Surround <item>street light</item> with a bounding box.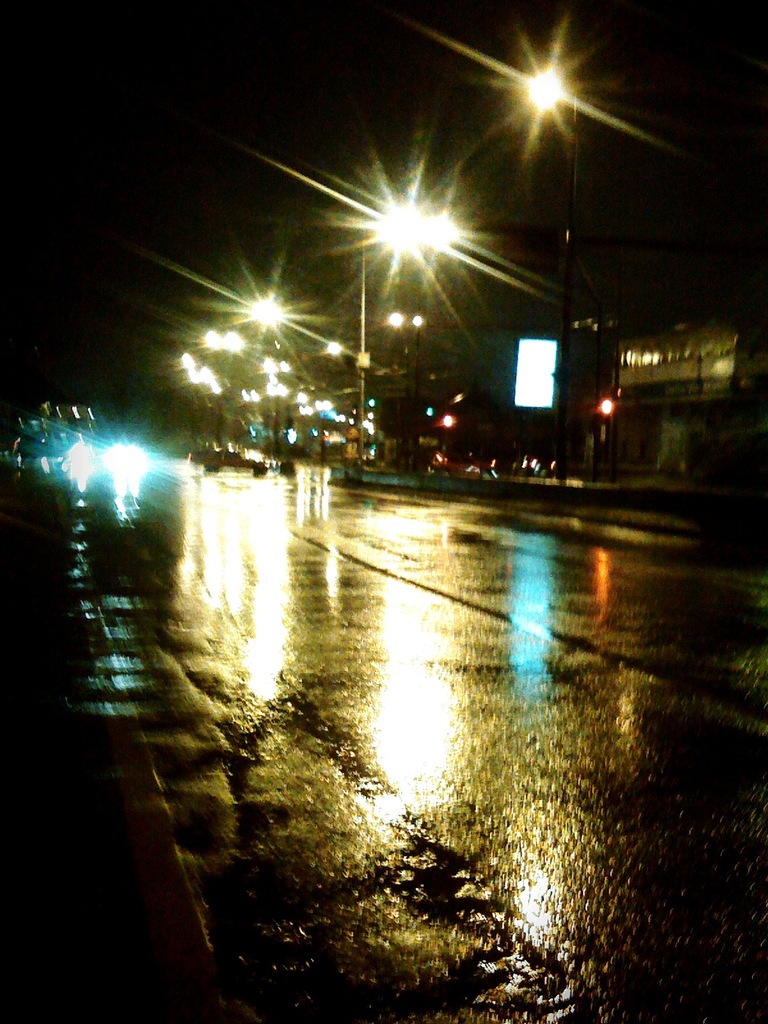
left=359, top=206, right=468, bottom=467.
